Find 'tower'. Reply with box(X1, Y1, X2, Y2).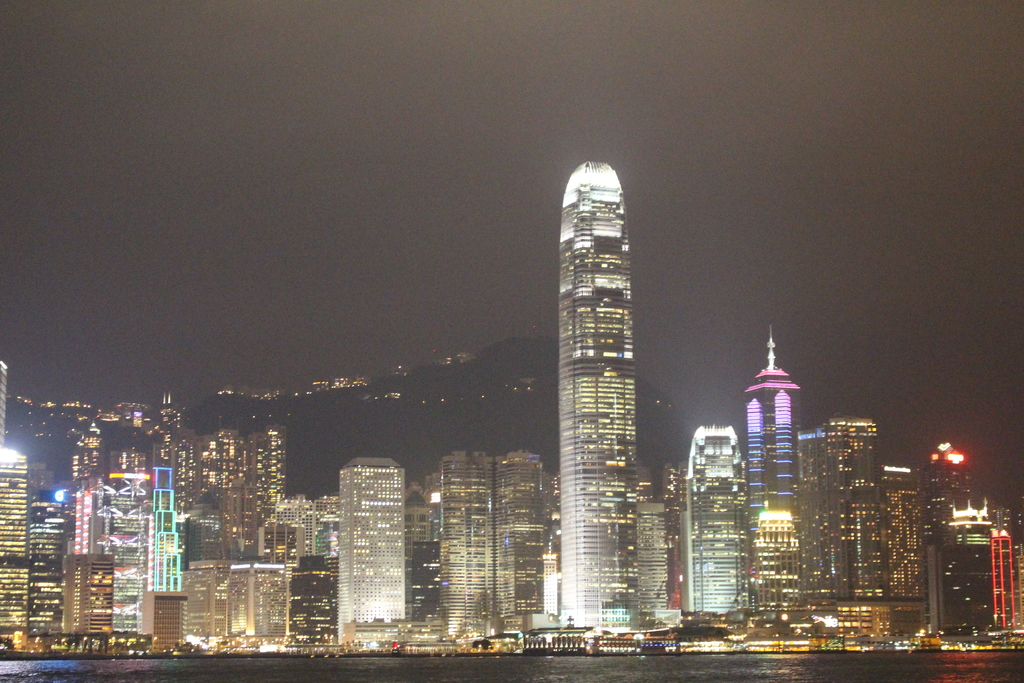
box(559, 161, 640, 632).
